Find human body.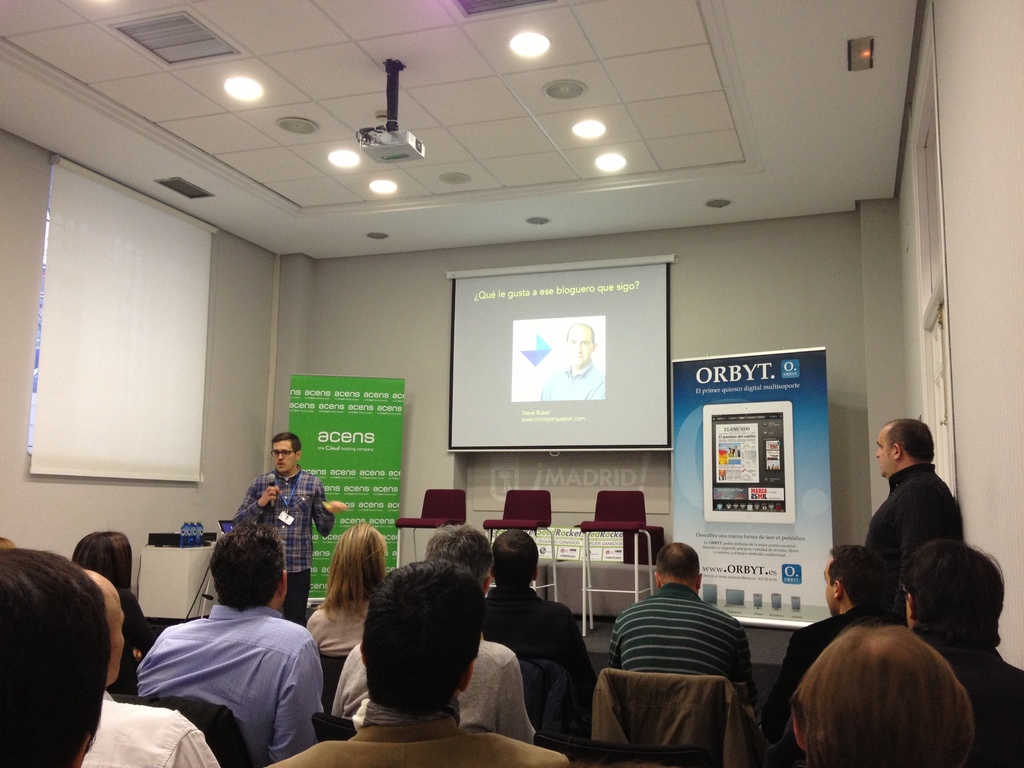
BBox(84, 696, 218, 767).
